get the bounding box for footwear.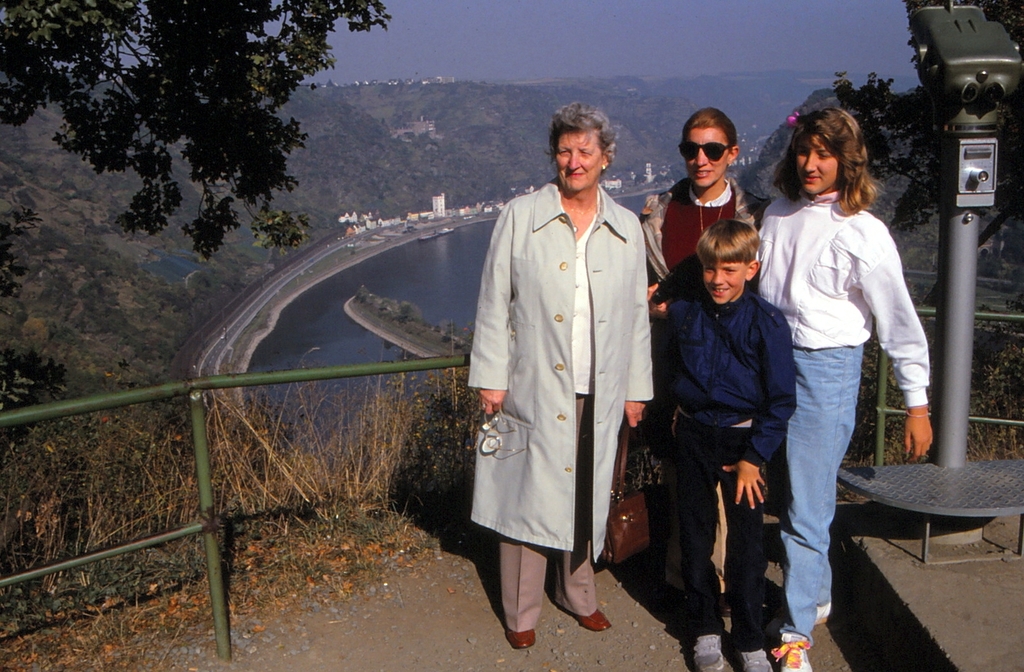
[x1=689, y1=630, x2=734, y2=671].
